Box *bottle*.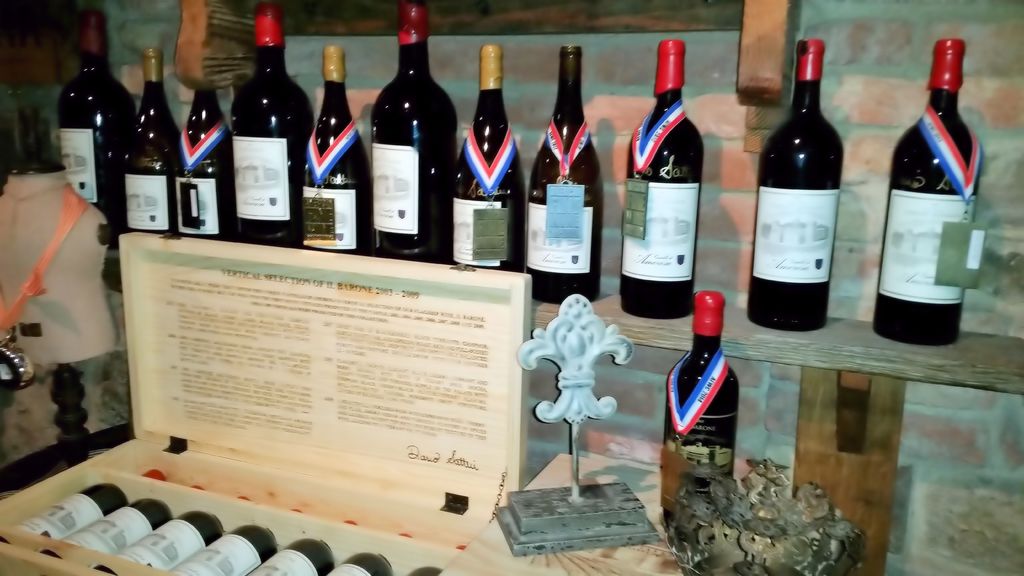
[left=744, top=40, right=835, bottom=352].
